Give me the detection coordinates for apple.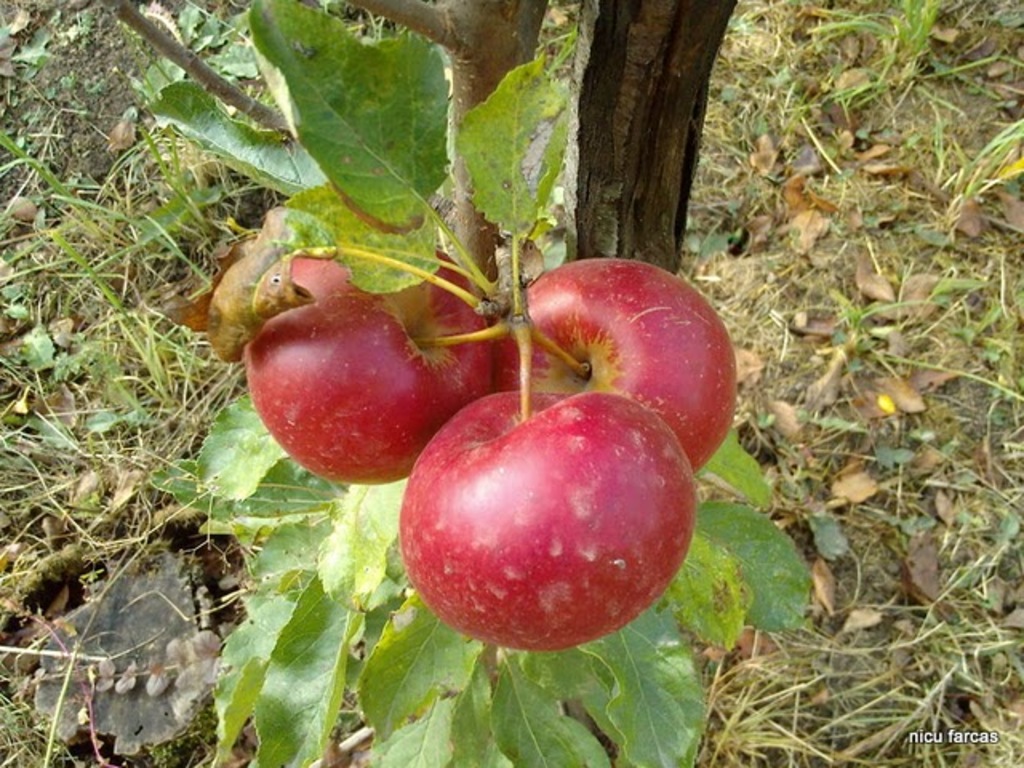
detection(491, 258, 739, 475).
